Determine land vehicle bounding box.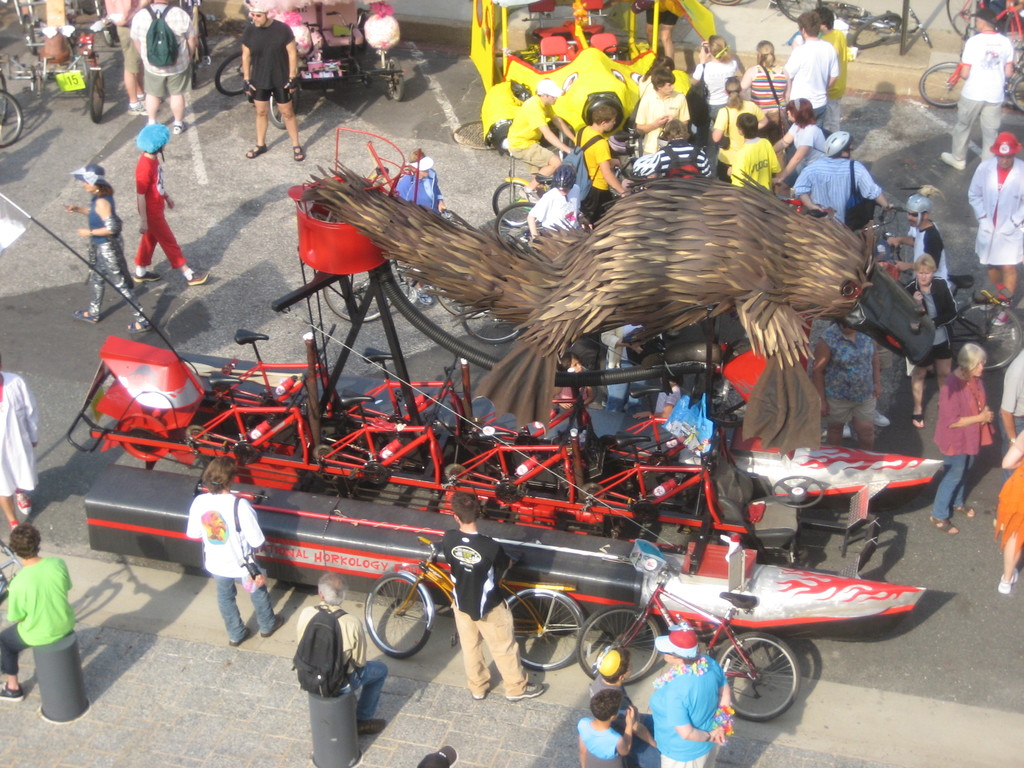
Determined: x1=470, y1=0, x2=665, y2=149.
